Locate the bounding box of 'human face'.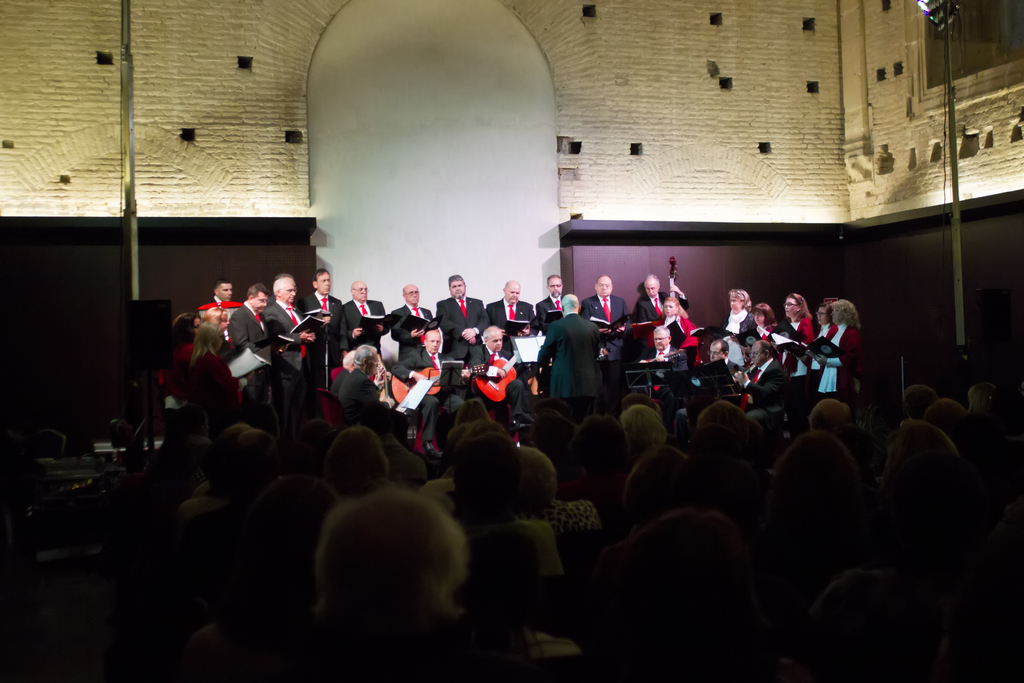
Bounding box: {"left": 732, "top": 290, "right": 746, "bottom": 313}.
